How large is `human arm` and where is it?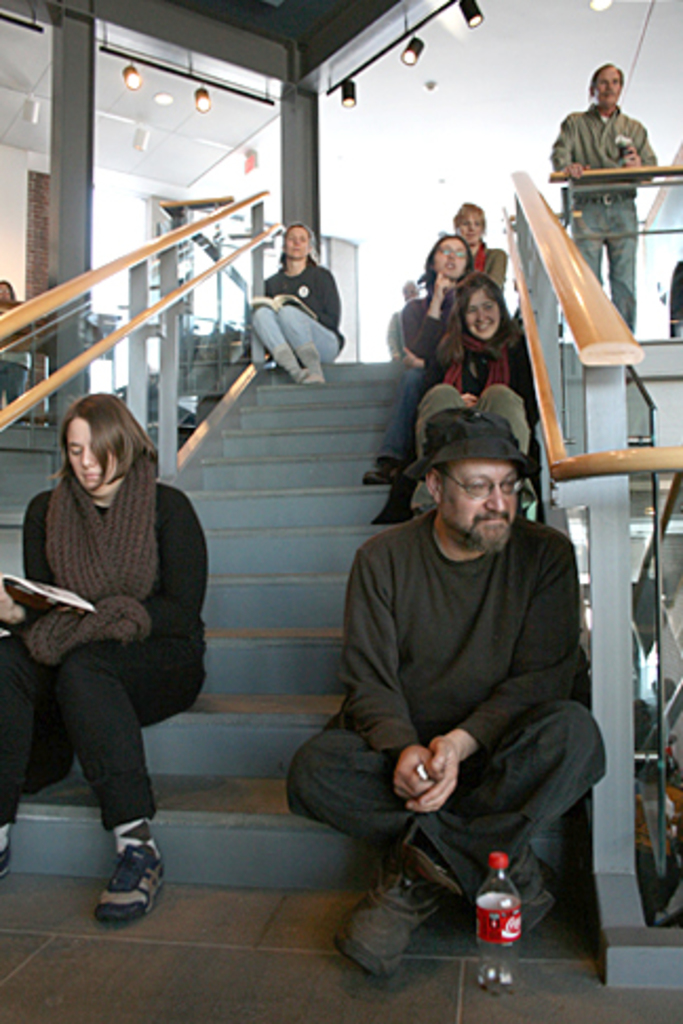
Bounding box: {"left": 546, "top": 112, "right": 592, "bottom": 183}.
